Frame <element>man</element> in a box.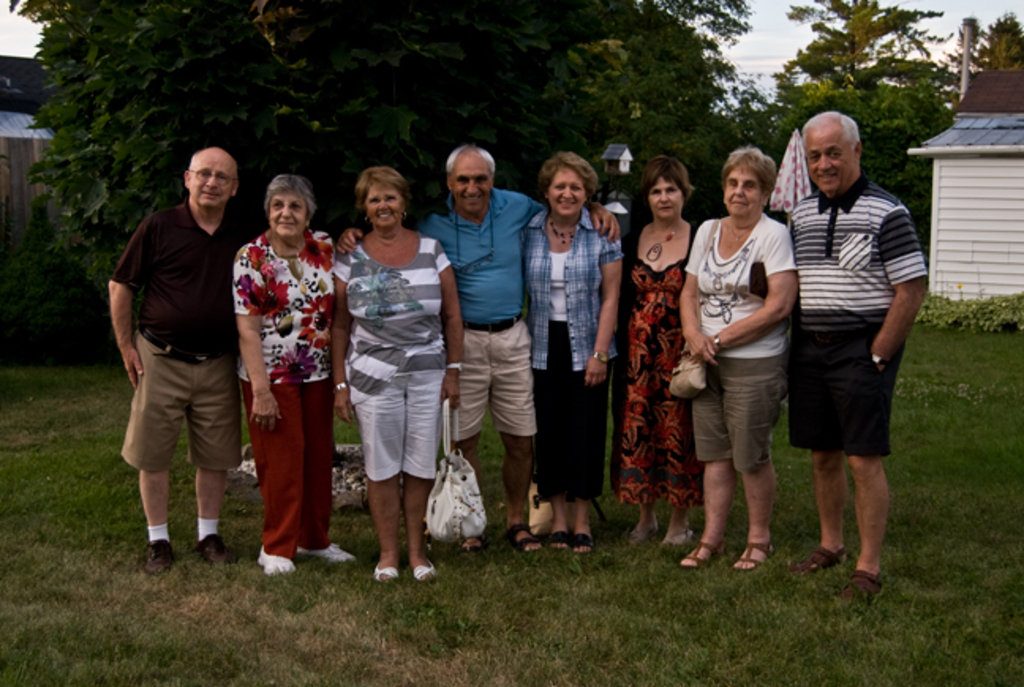
l=329, t=145, r=624, b=554.
